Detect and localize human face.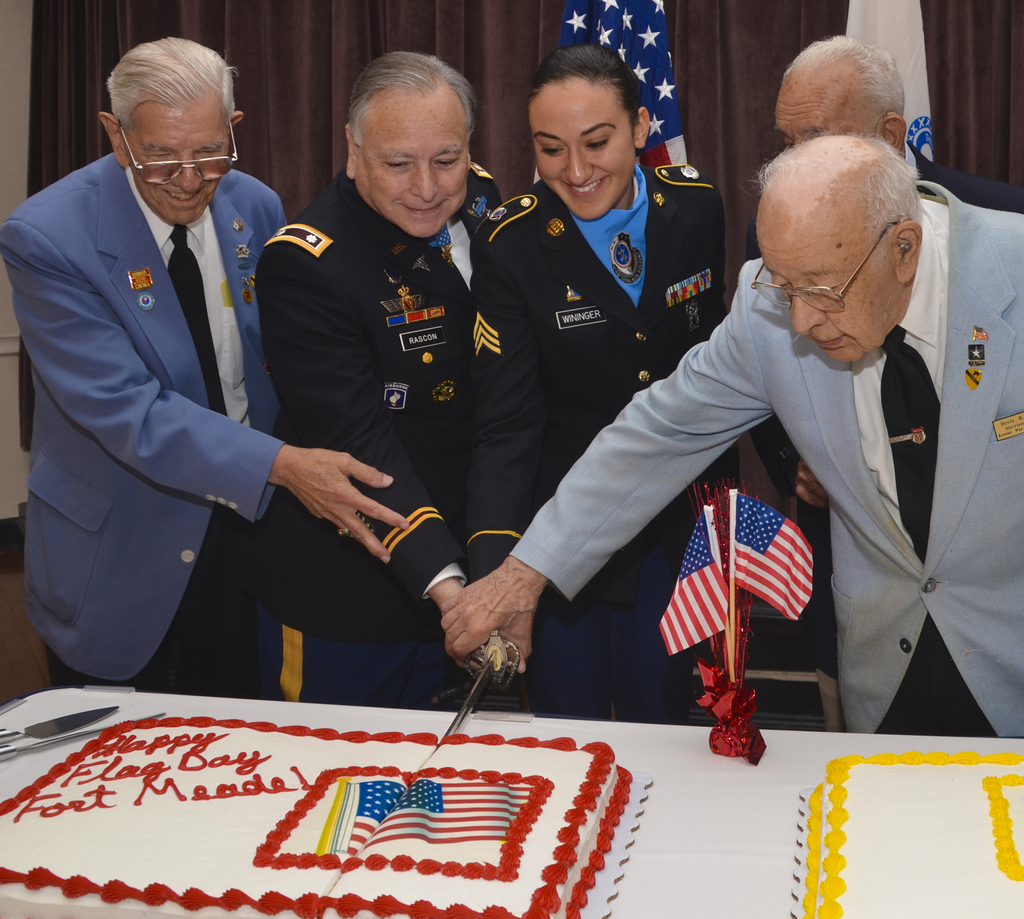
Localized at {"left": 755, "top": 204, "right": 906, "bottom": 362}.
